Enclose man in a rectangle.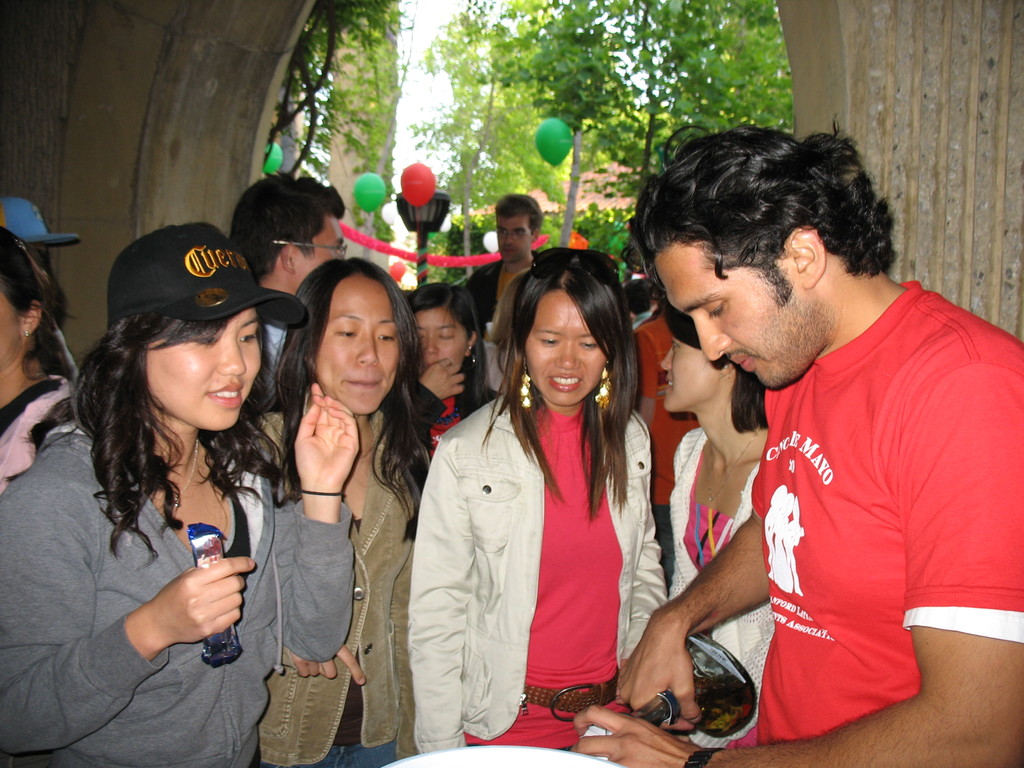
detection(465, 193, 546, 335).
